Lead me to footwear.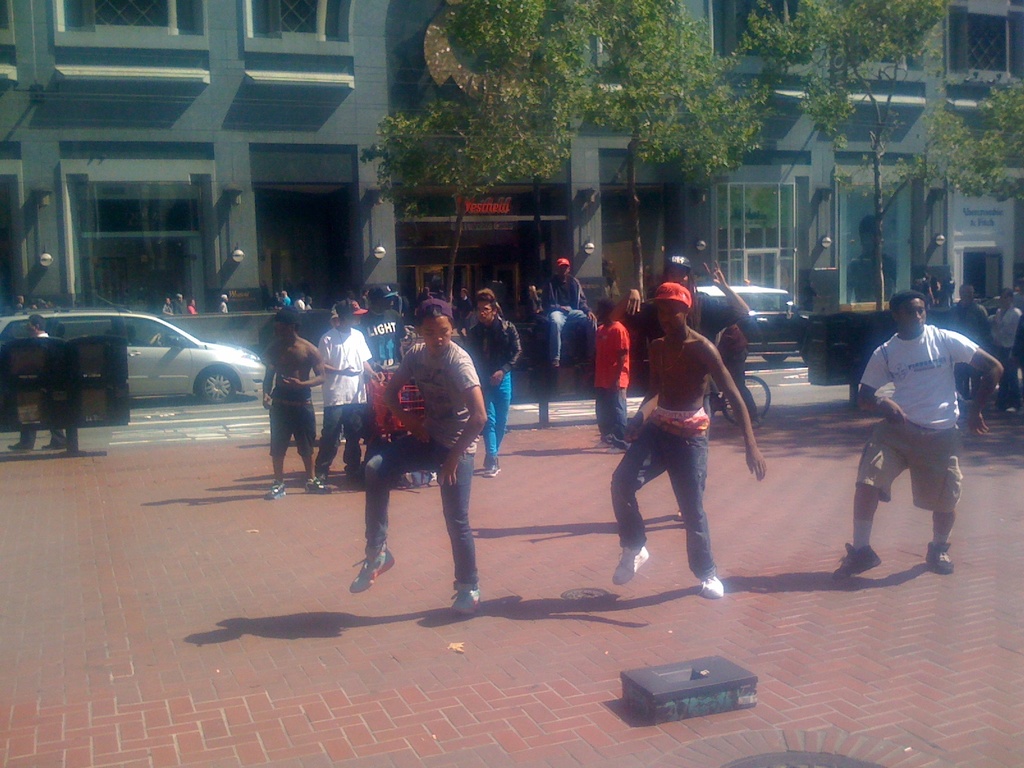
Lead to bbox(585, 360, 589, 362).
